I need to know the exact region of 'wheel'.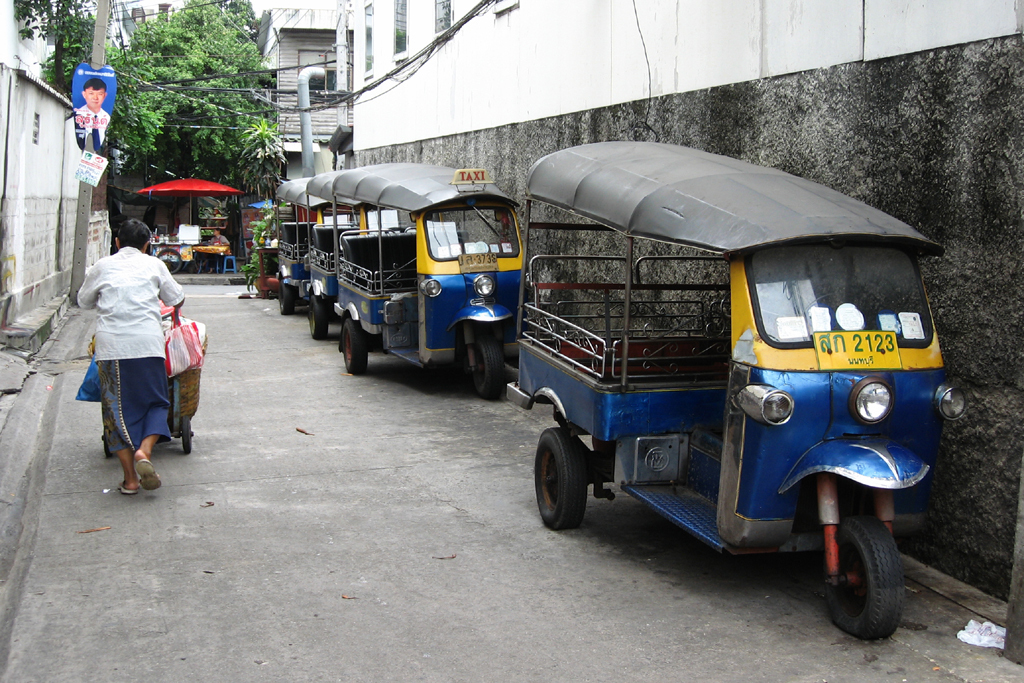
Region: l=339, t=322, r=370, b=378.
